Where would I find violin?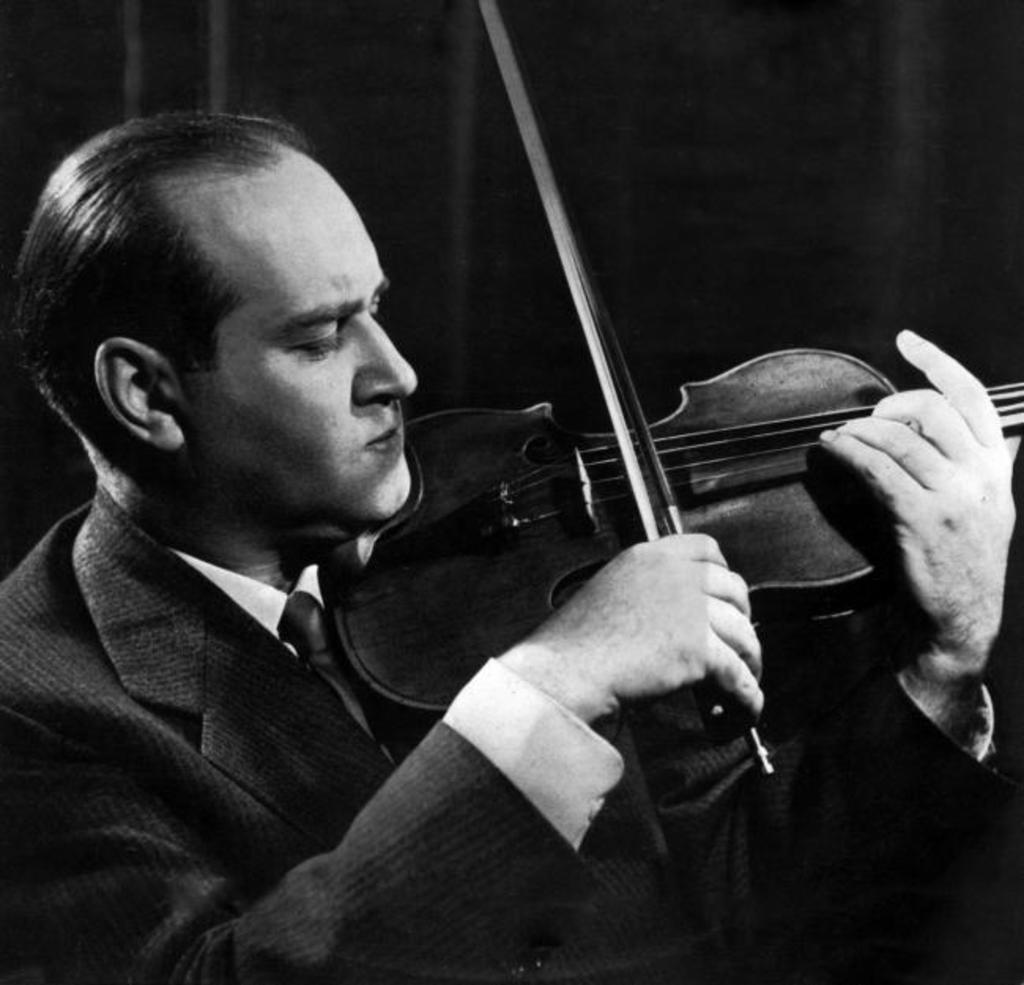
At {"x1": 405, "y1": 104, "x2": 942, "y2": 722}.
